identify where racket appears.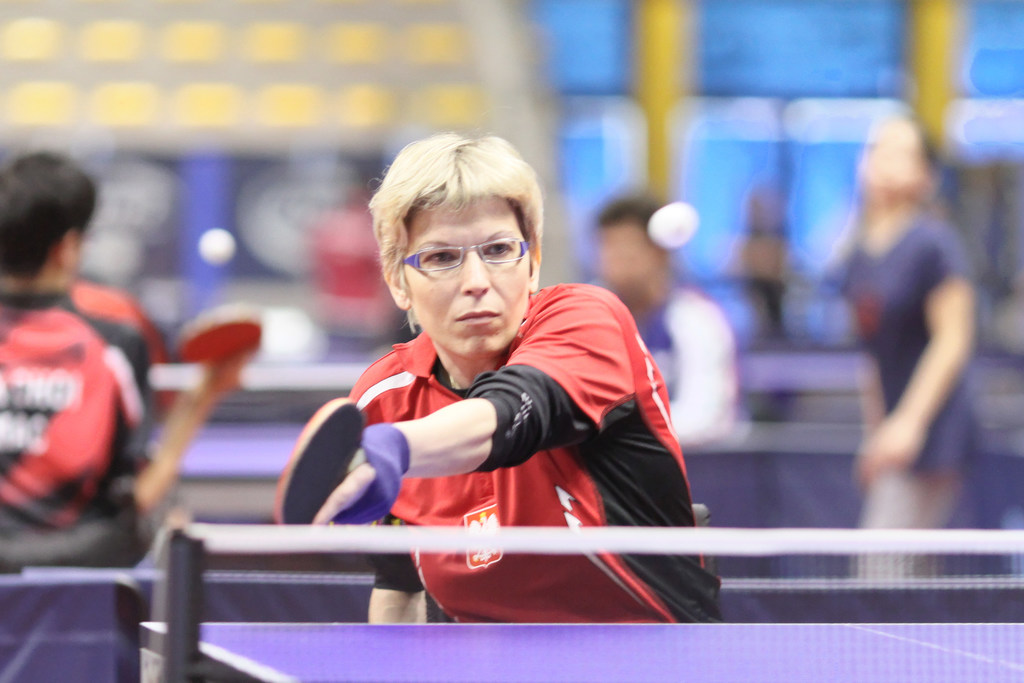
Appears at rect(269, 393, 365, 531).
